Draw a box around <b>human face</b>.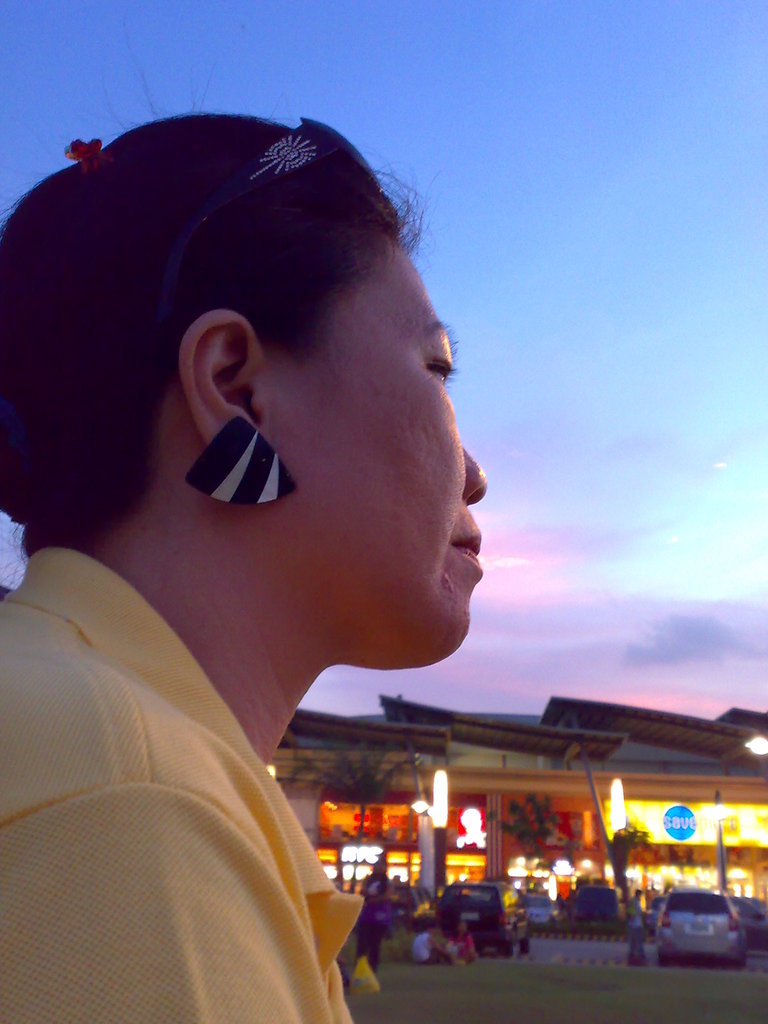
(269, 227, 488, 668).
